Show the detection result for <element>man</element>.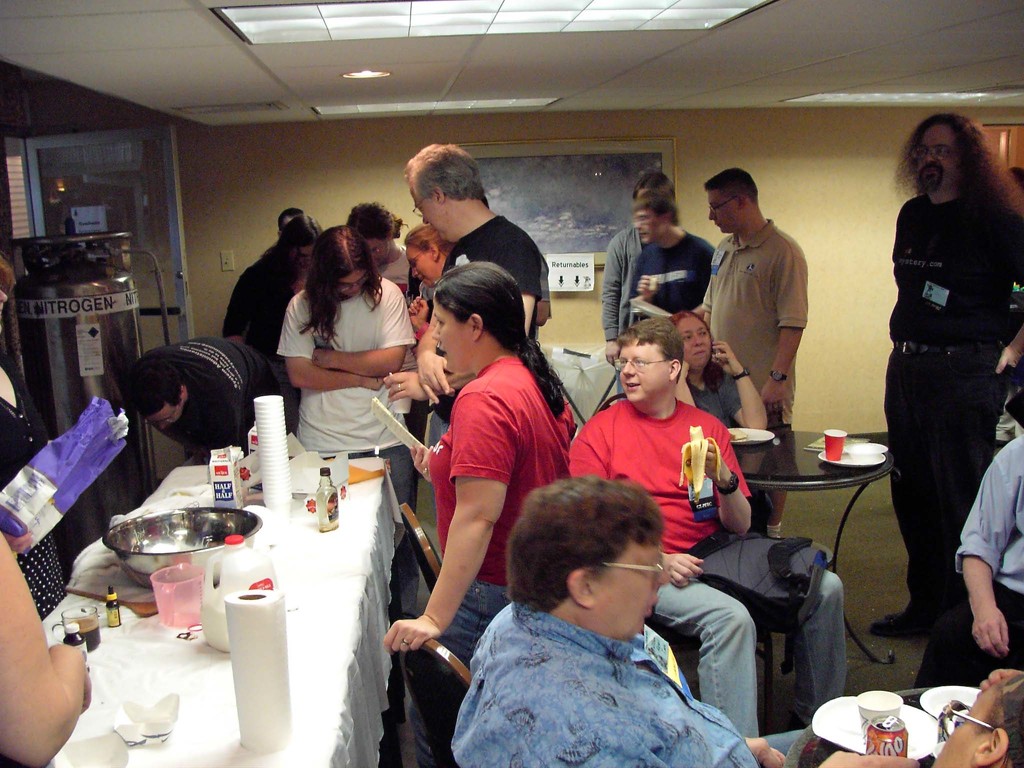
(568,316,847,735).
